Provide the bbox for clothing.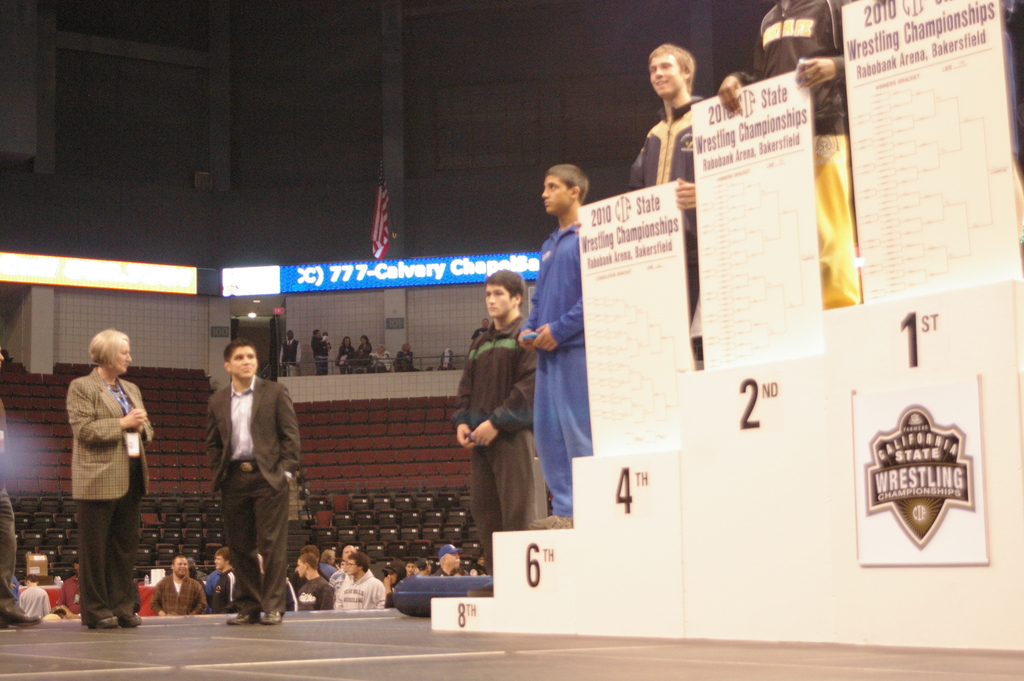
150, 569, 216, 616.
